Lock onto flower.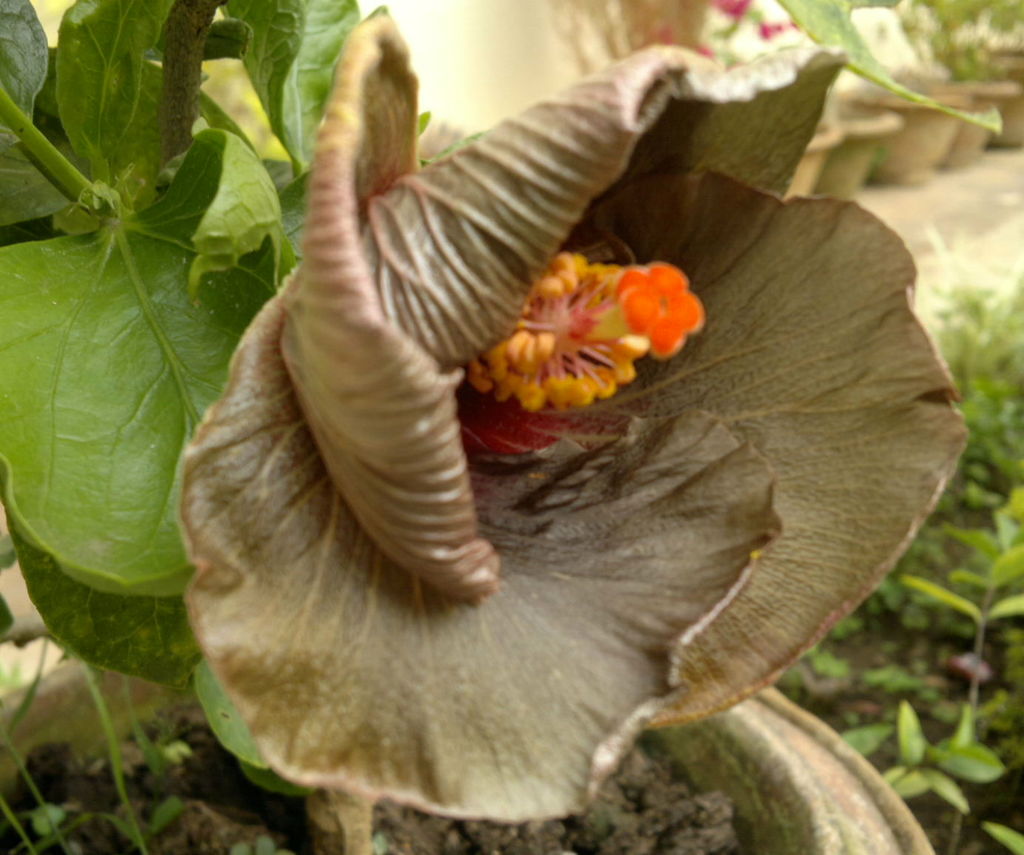
Locked: <region>243, 0, 936, 778</region>.
